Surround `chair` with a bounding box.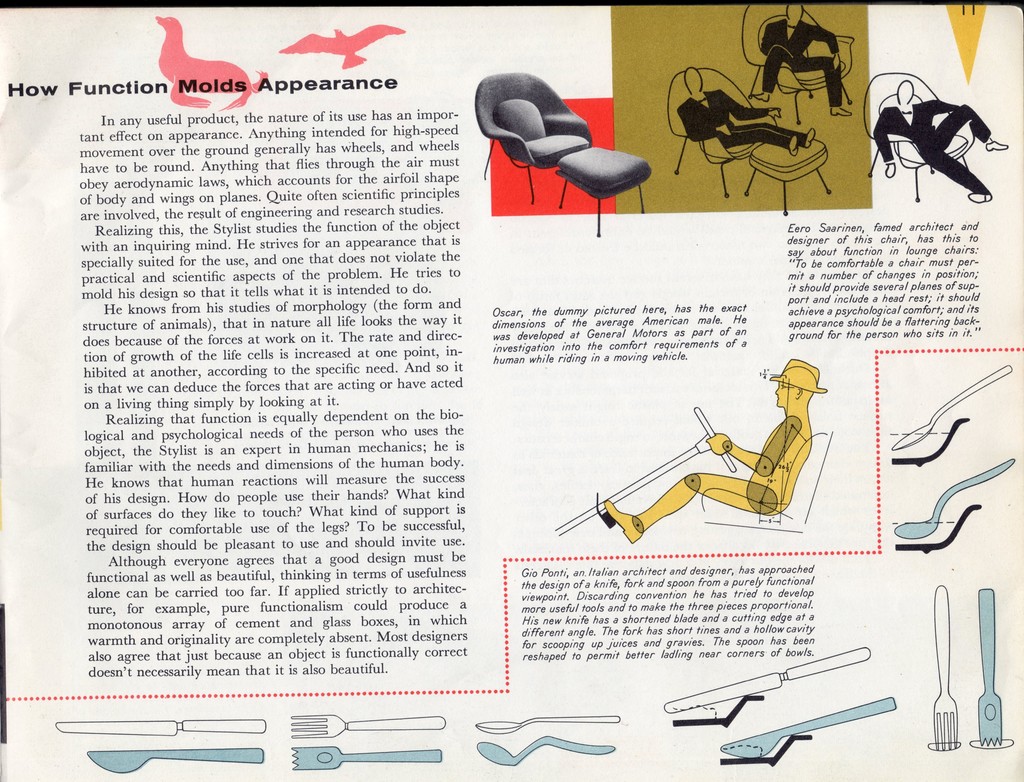
pyautogui.locateOnScreen(858, 67, 973, 199).
